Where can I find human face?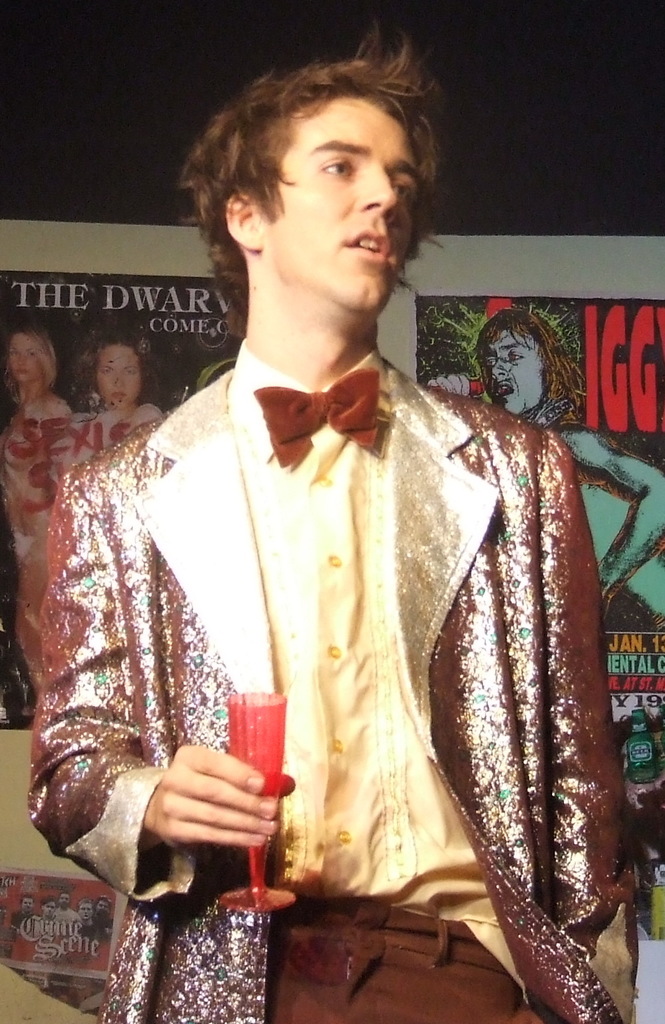
You can find it at rect(92, 349, 136, 405).
